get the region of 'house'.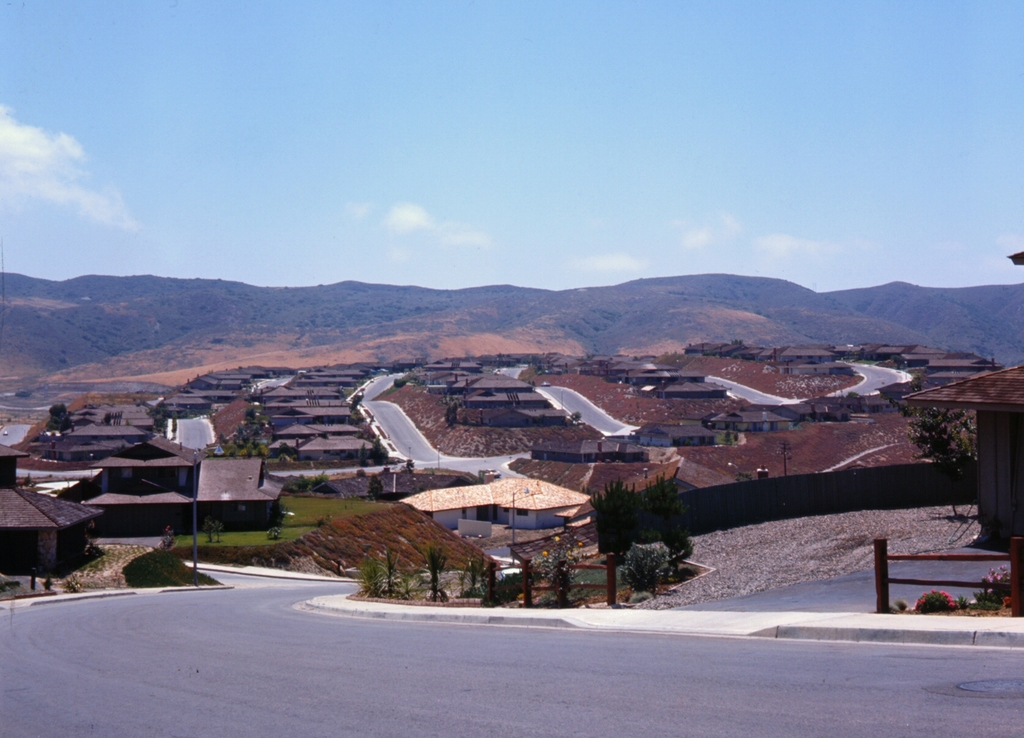
461 374 553 432.
